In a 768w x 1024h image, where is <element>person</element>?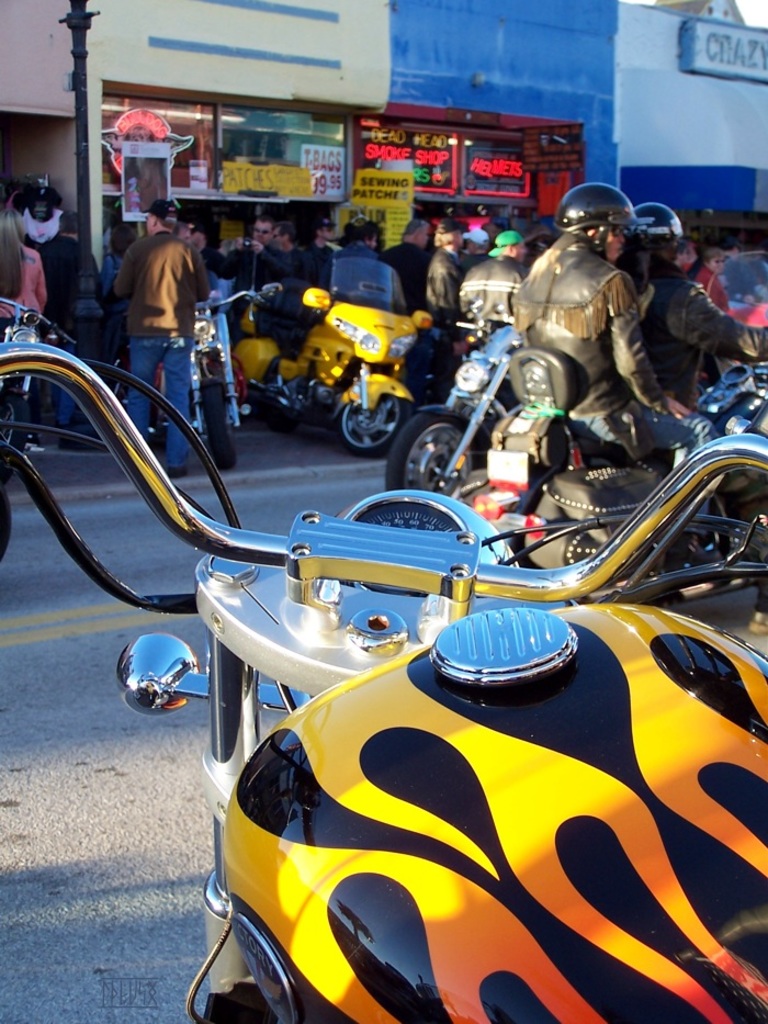
(left=116, top=199, right=212, bottom=480).
